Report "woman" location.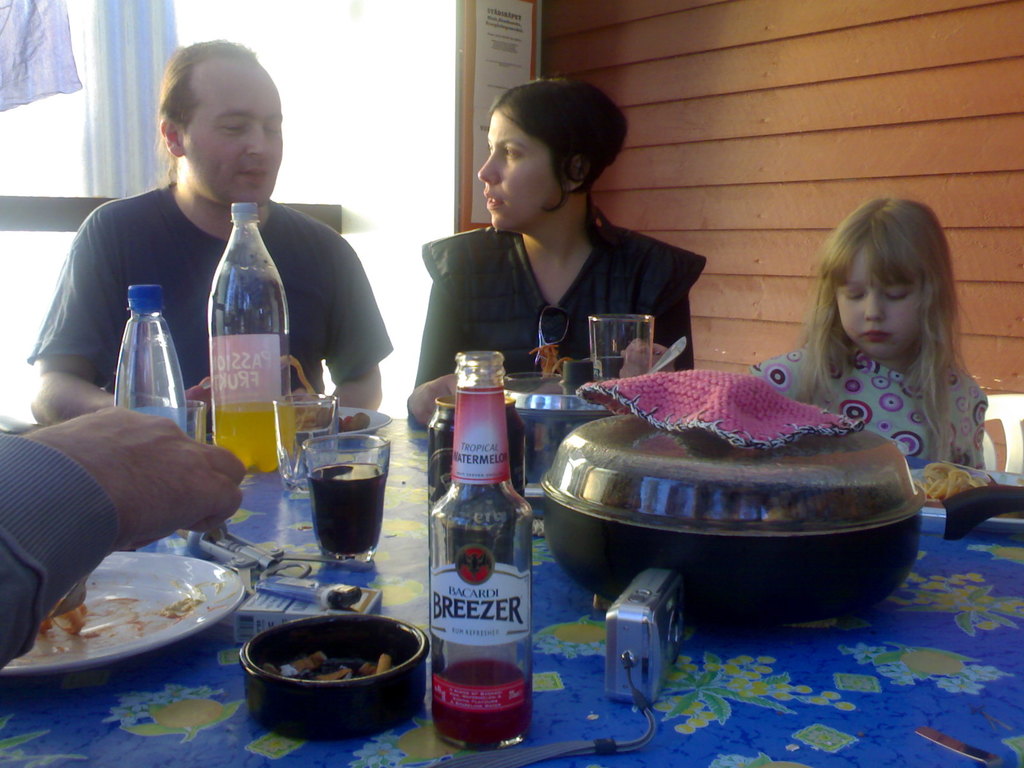
Report: <bbox>735, 205, 1018, 493</bbox>.
